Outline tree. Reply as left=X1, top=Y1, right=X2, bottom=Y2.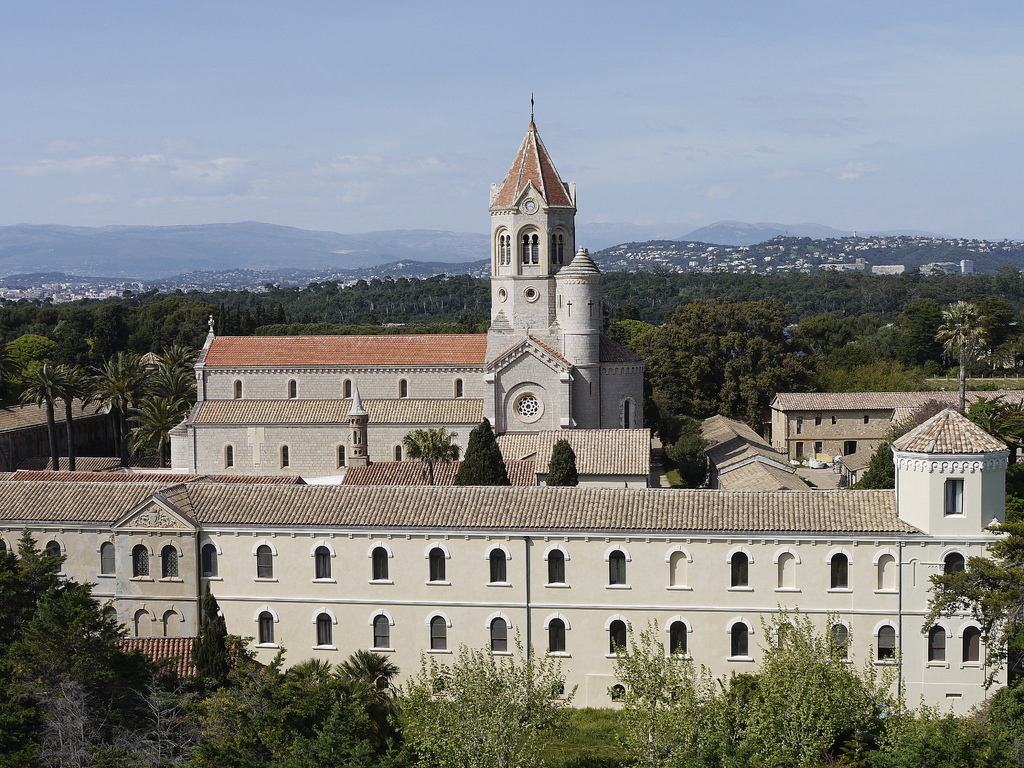
left=0, top=527, right=186, bottom=767.
